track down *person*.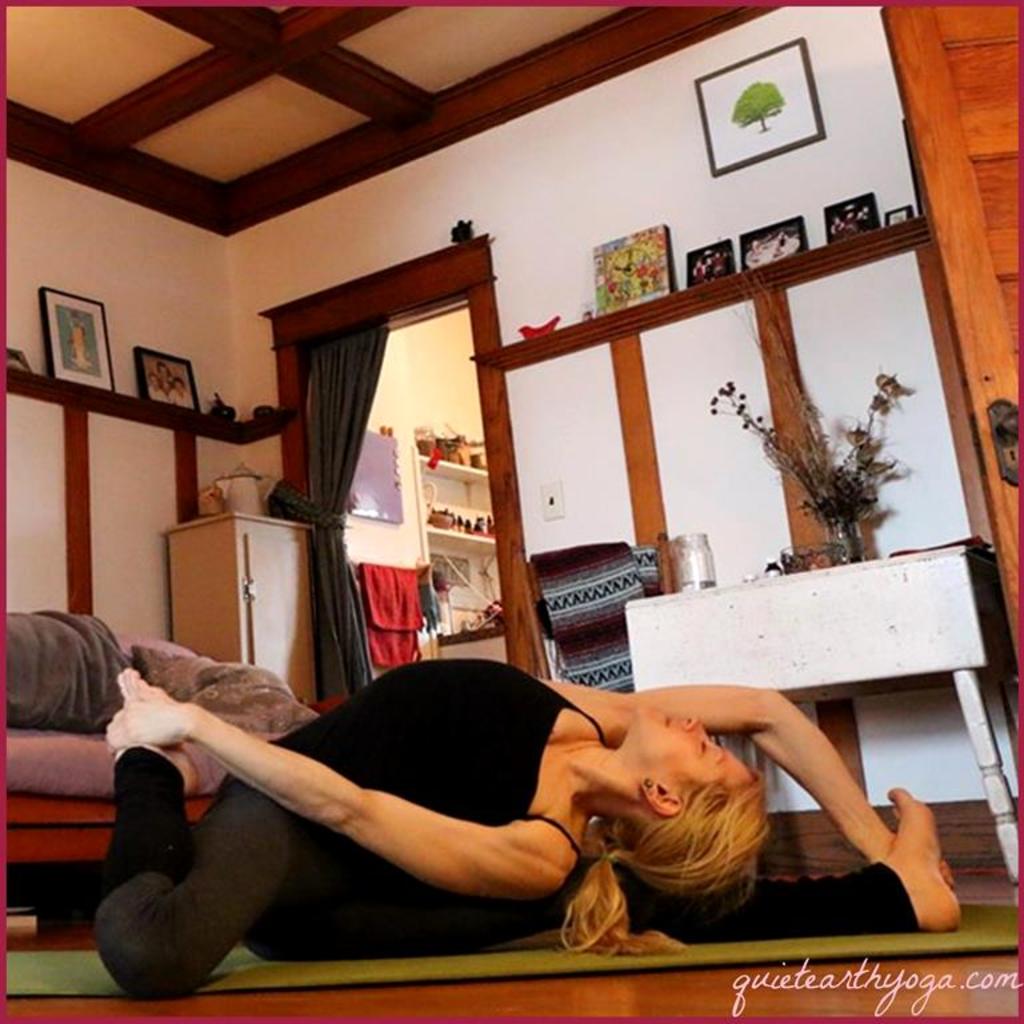
Tracked to Rect(88, 657, 953, 999).
